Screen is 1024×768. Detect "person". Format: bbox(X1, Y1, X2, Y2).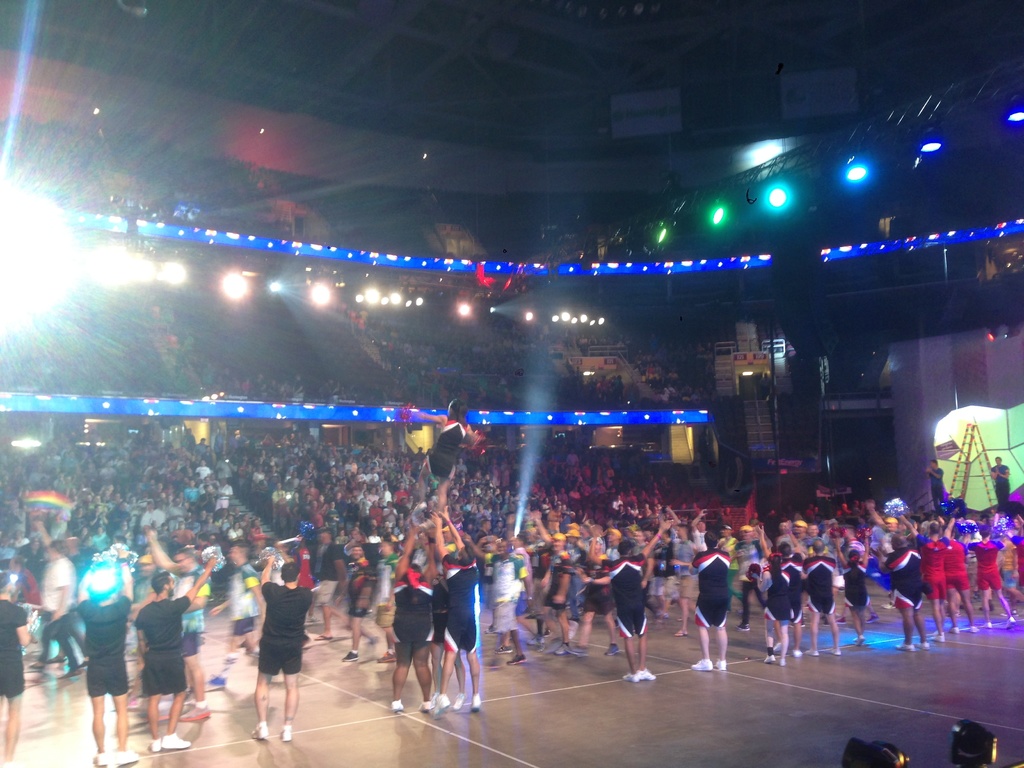
bbox(68, 557, 147, 765).
